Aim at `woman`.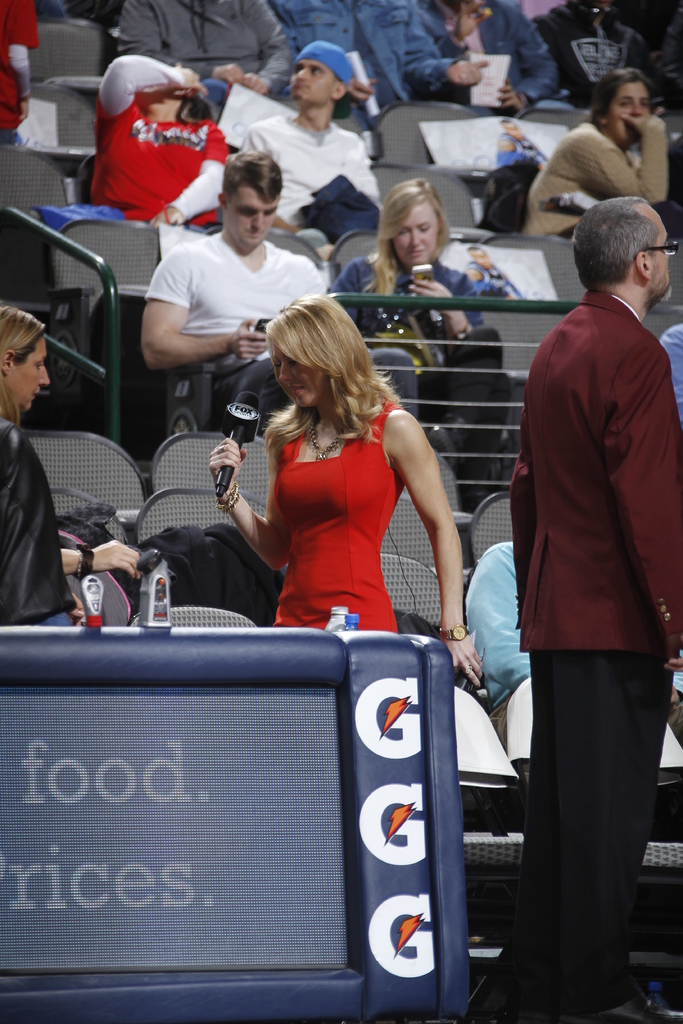
Aimed at select_region(177, 279, 490, 699).
